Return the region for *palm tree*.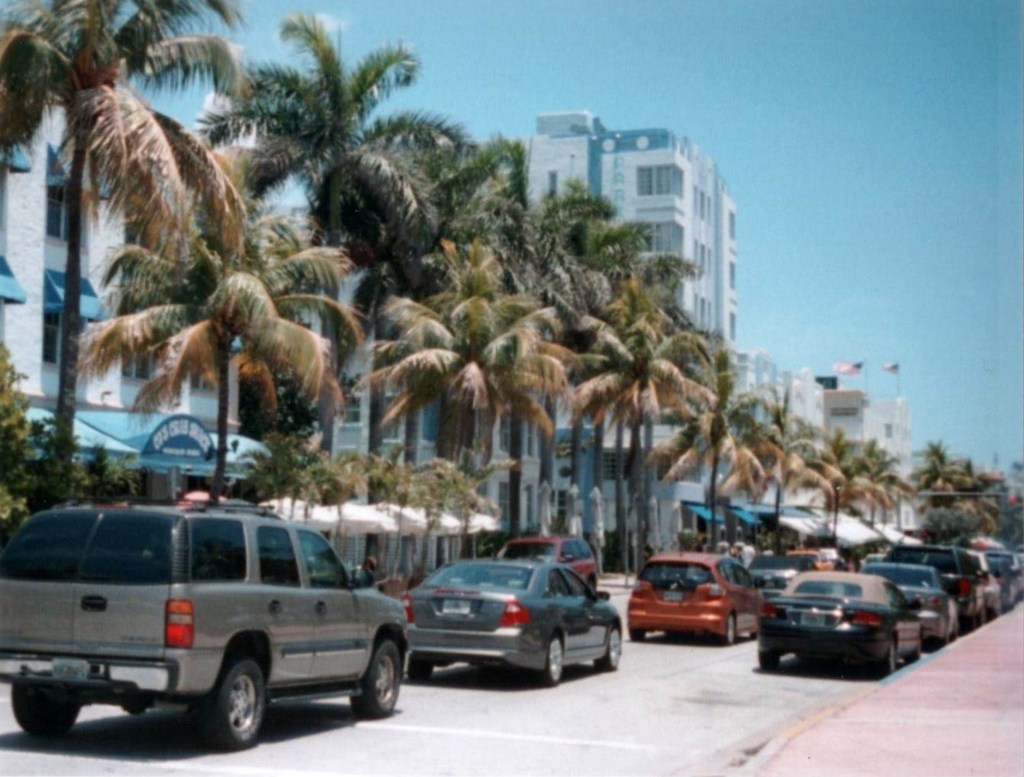
rect(0, 0, 1001, 574).
